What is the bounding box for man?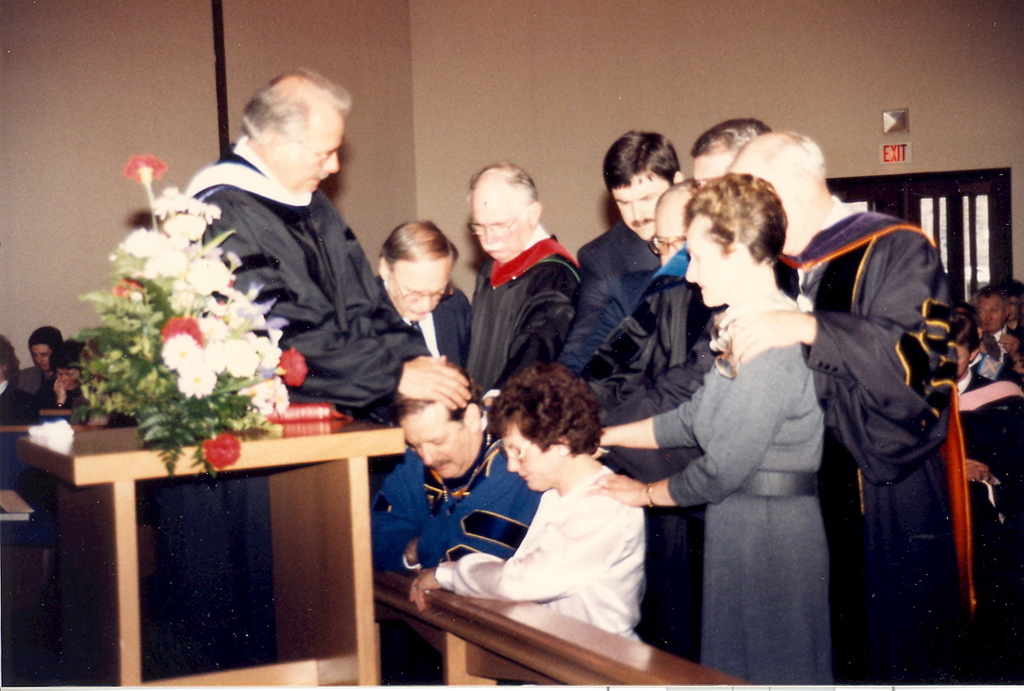
552 110 776 652.
